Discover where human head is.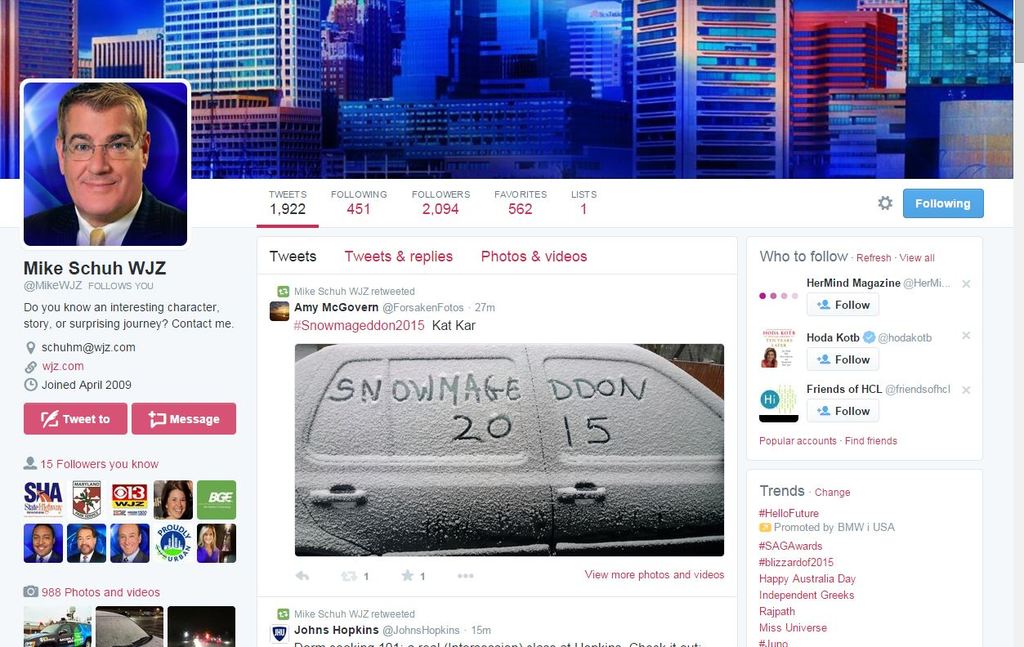
Discovered at BBox(78, 525, 95, 553).
